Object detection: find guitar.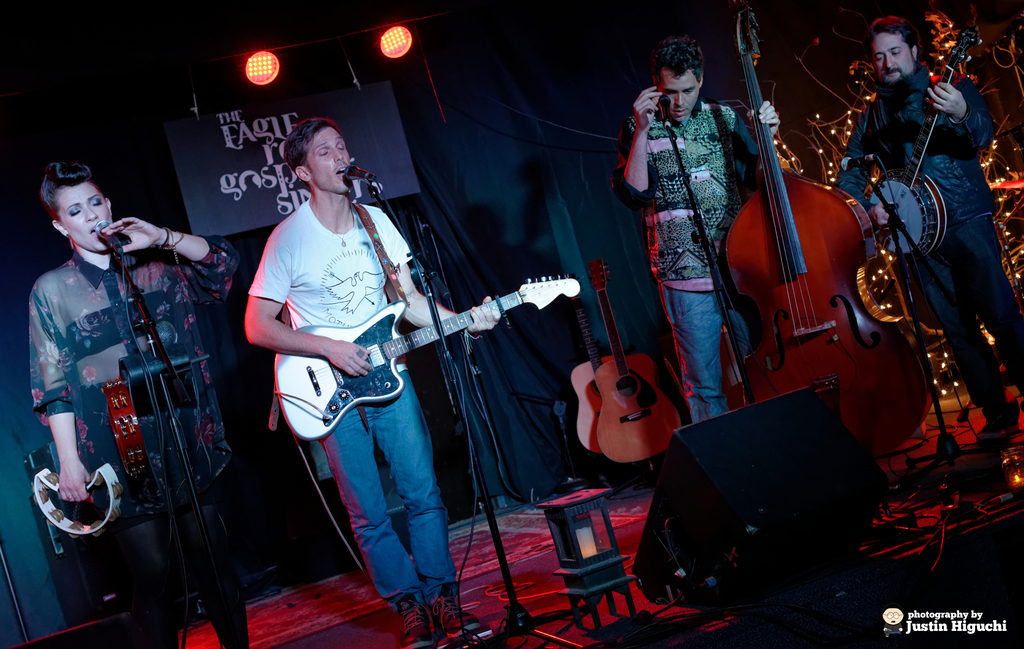
l=595, t=251, r=698, b=470.
